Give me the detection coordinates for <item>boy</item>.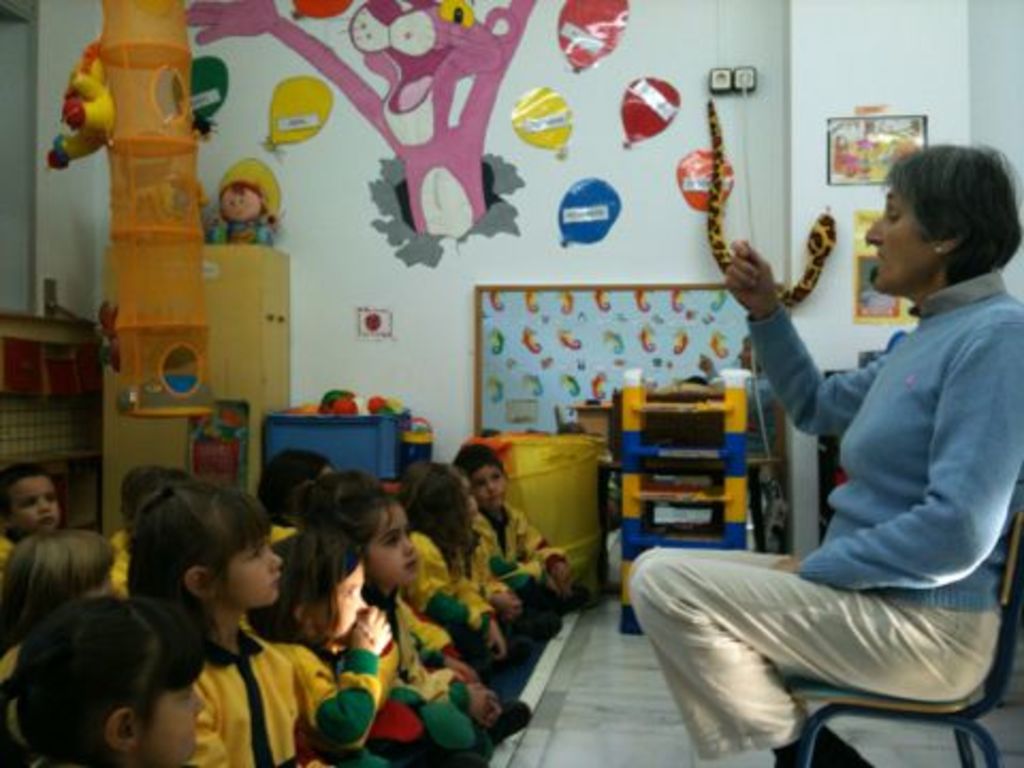
x1=454 y1=450 x2=574 y2=595.
